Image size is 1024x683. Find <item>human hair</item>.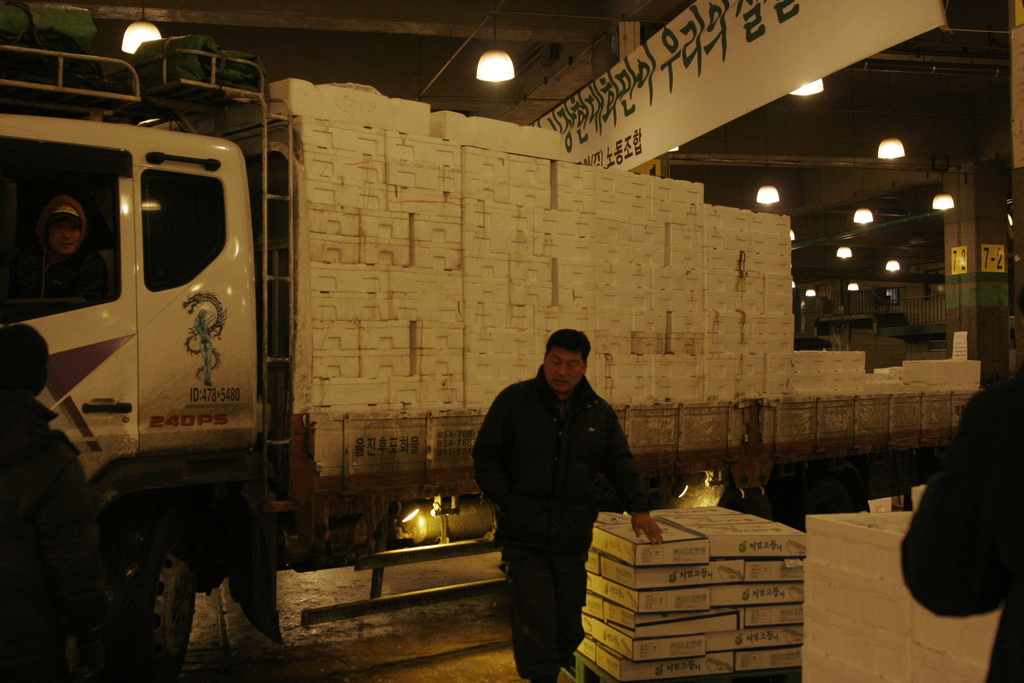
546, 325, 591, 362.
